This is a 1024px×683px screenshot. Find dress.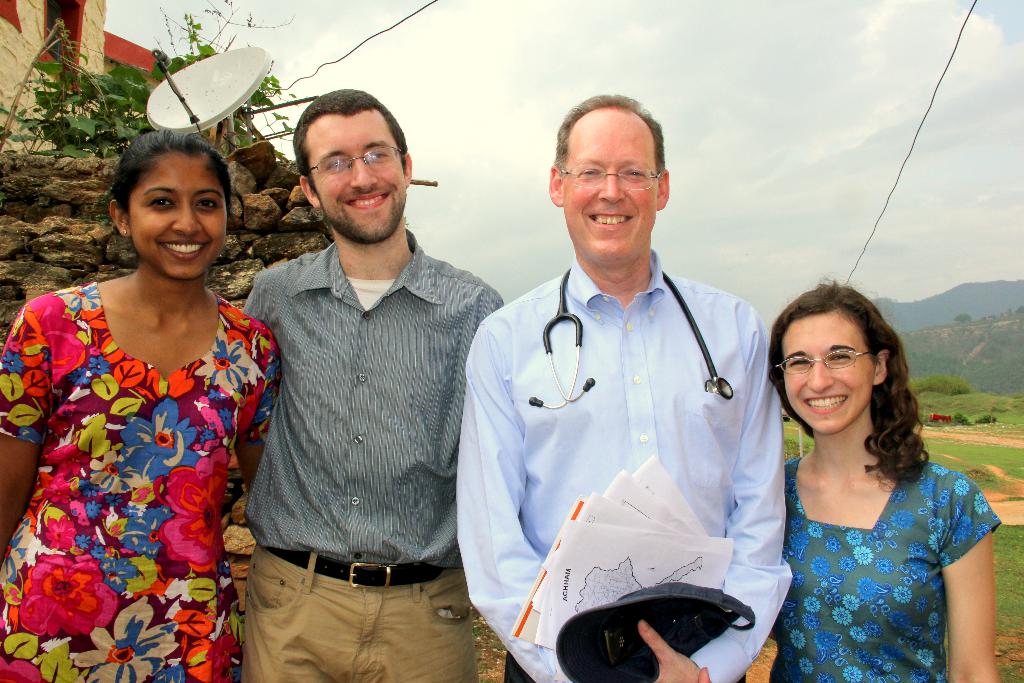
Bounding box: (left=769, top=461, right=1002, bottom=682).
